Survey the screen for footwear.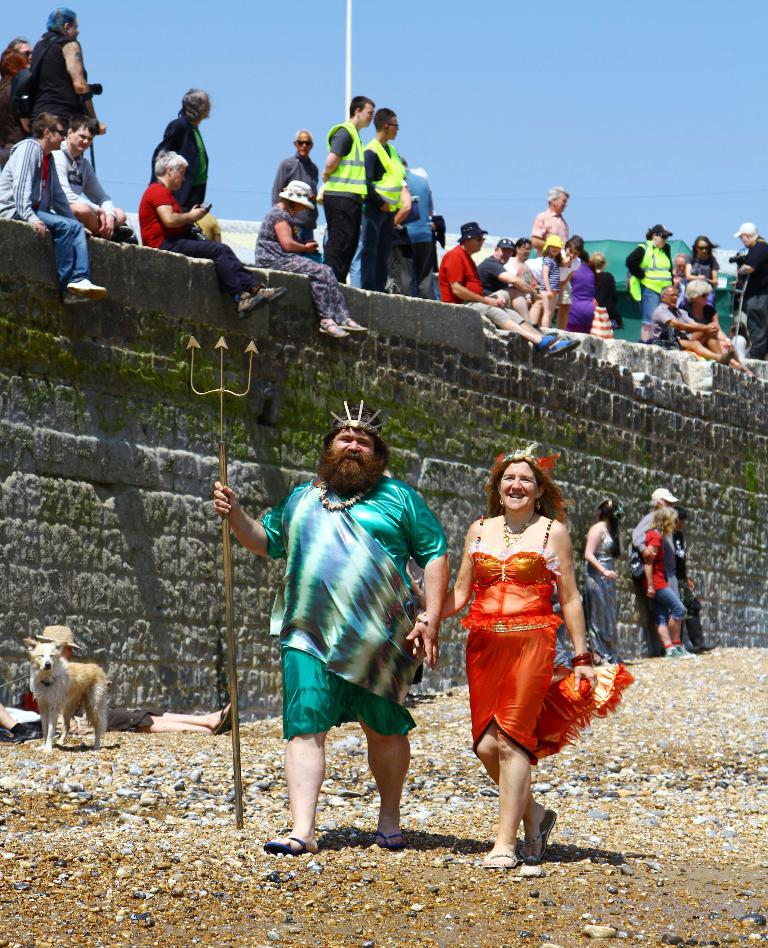
Survey found: <region>322, 319, 353, 339</region>.
